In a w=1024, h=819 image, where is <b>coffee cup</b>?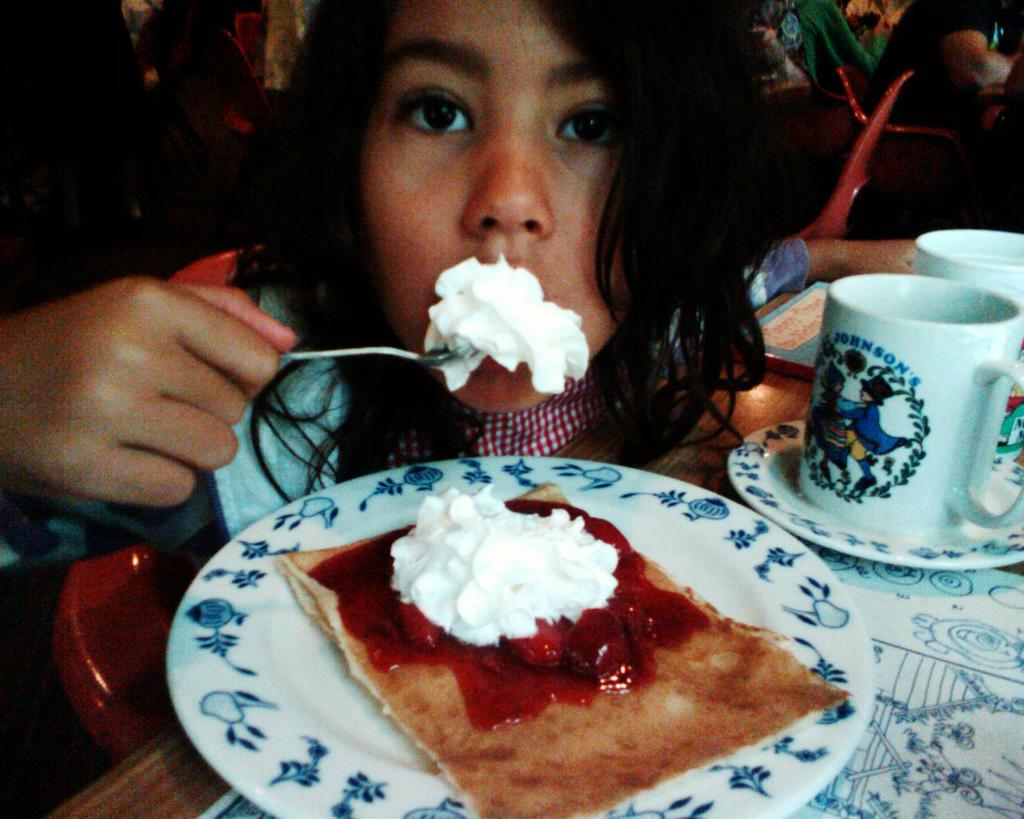
914, 224, 1023, 362.
